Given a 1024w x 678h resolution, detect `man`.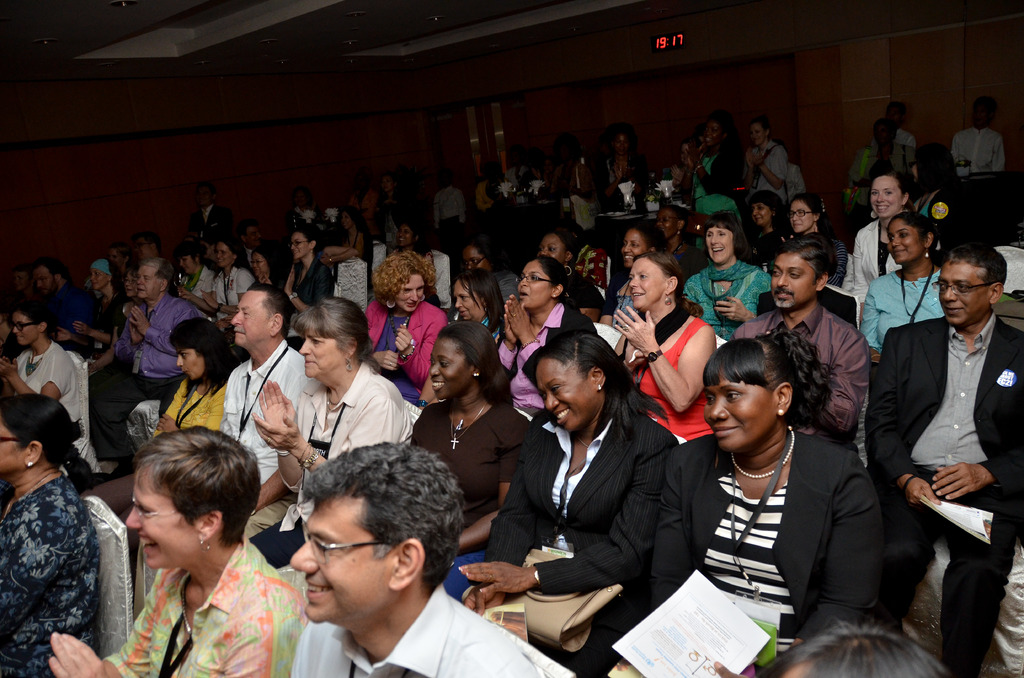
<box>12,262,38,299</box>.
